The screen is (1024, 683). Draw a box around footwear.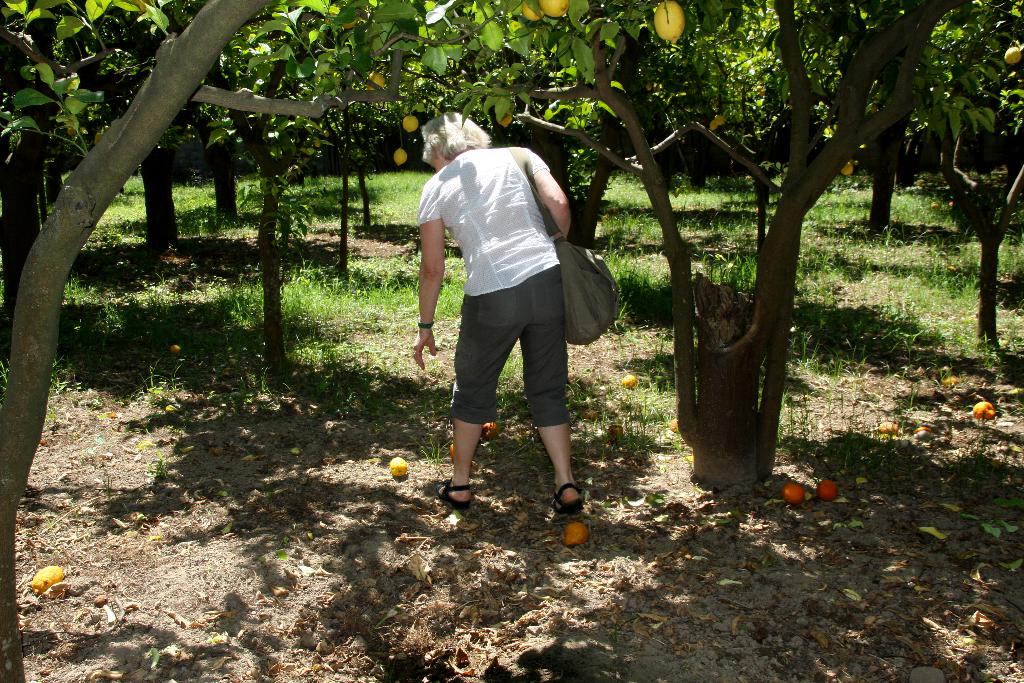
(548, 482, 586, 518).
